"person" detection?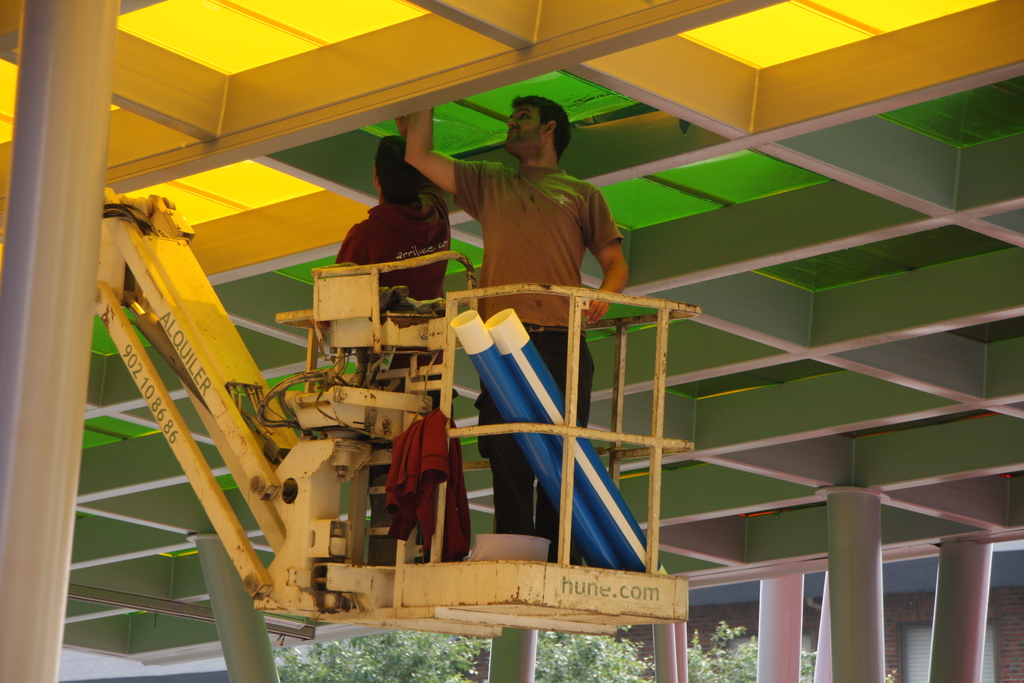
select_region(335, 136, 455, 575)
